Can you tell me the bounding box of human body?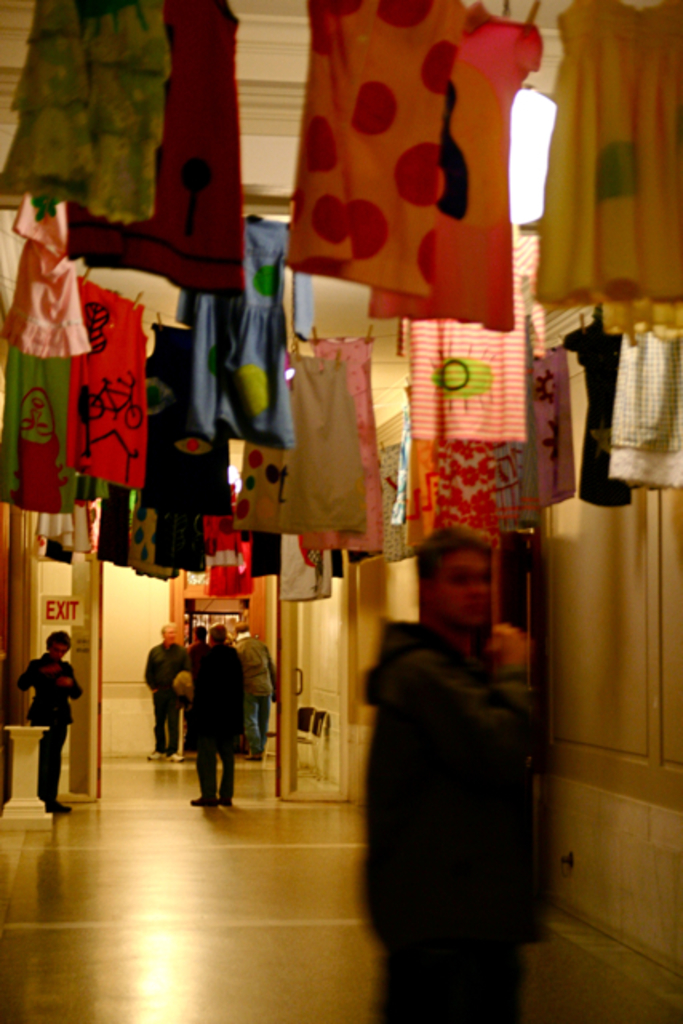
bbox=[21, 630, 80, 814].
